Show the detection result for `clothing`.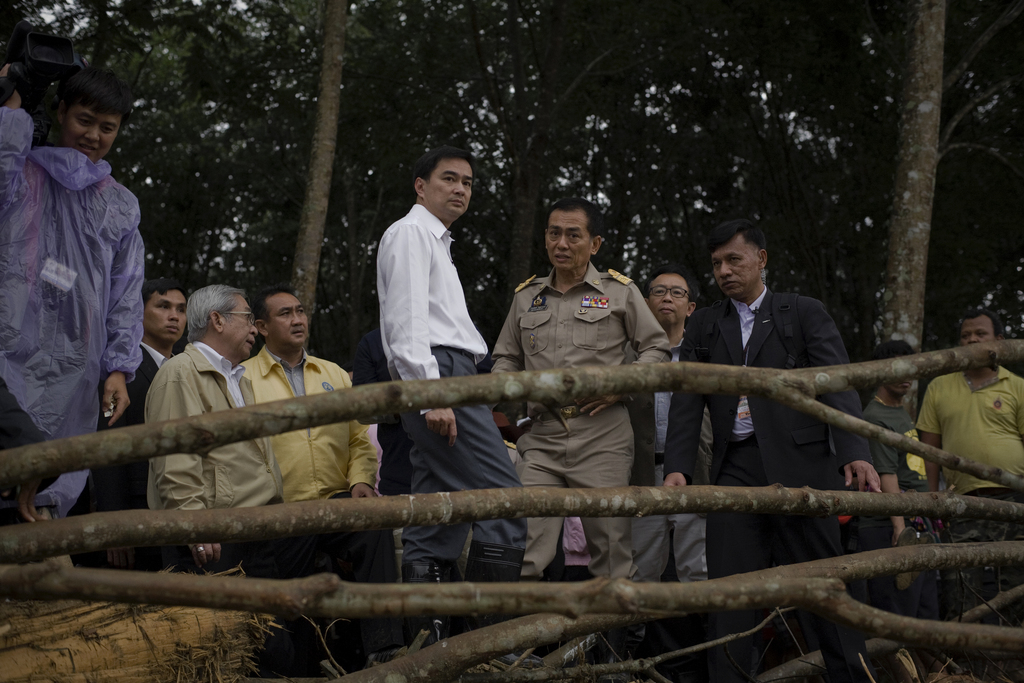
0:104:150:516.
